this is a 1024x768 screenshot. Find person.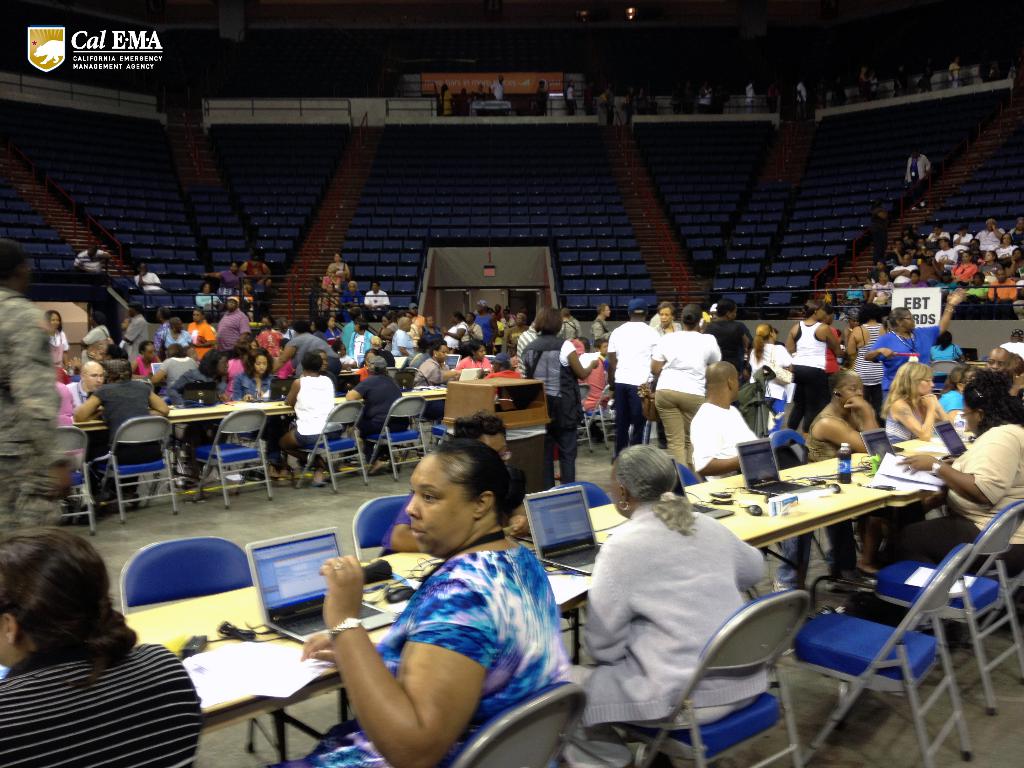
Bounding box: <region>533, 77, 544, 111</region>.
